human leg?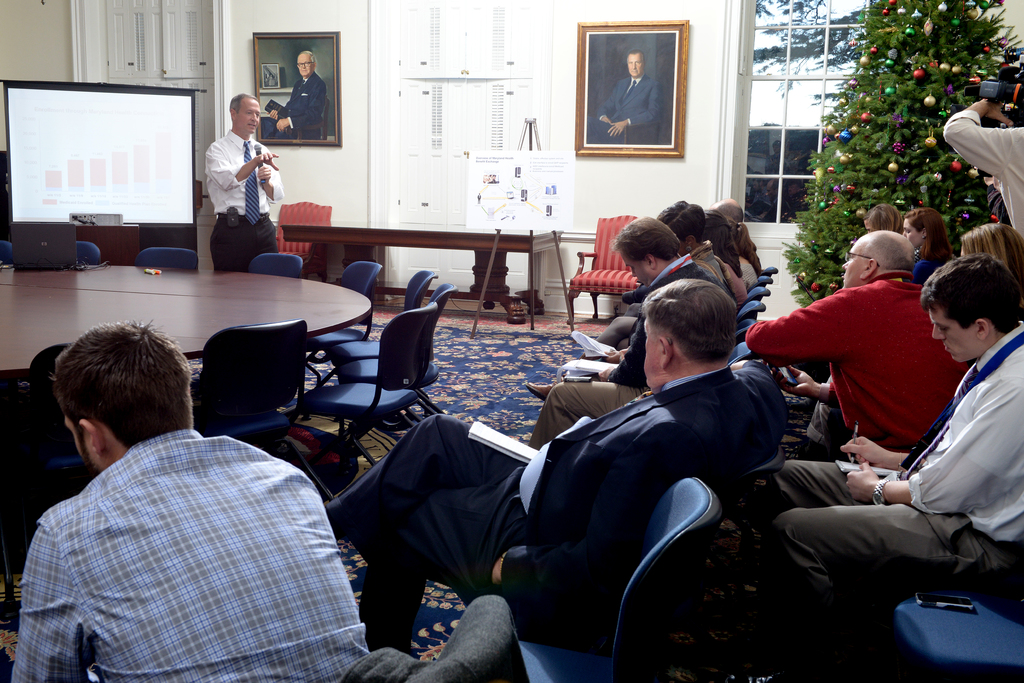
crop(762, 464, 845, 507)
